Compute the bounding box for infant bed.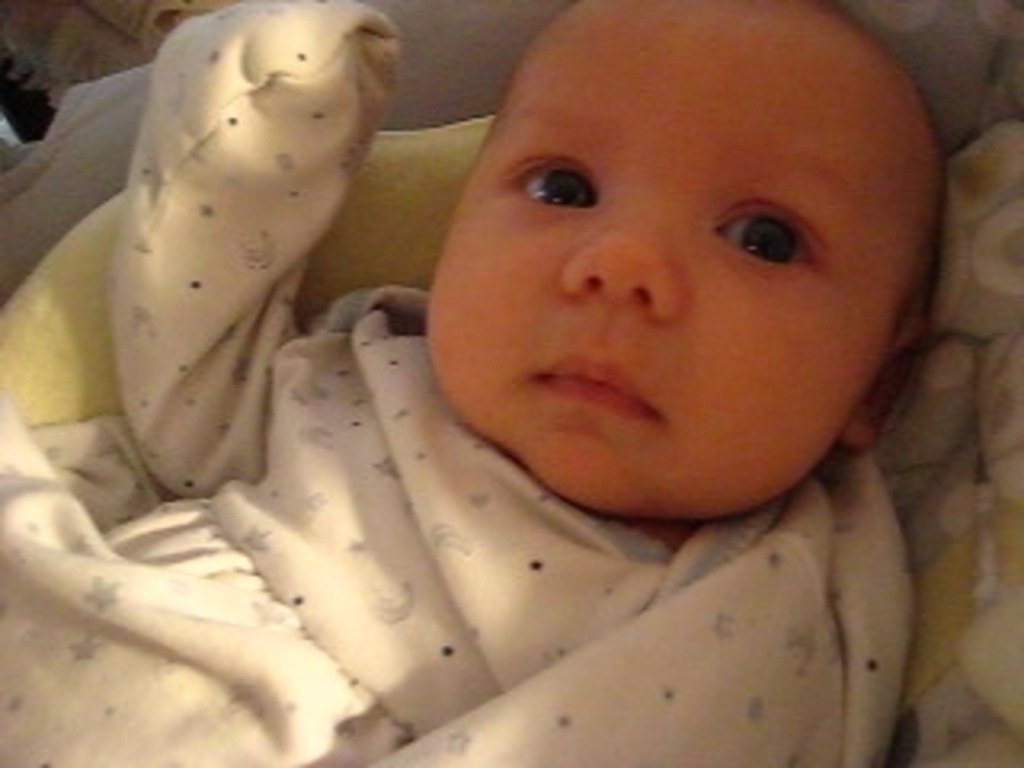
locate(0, 0, 1021, 765).
